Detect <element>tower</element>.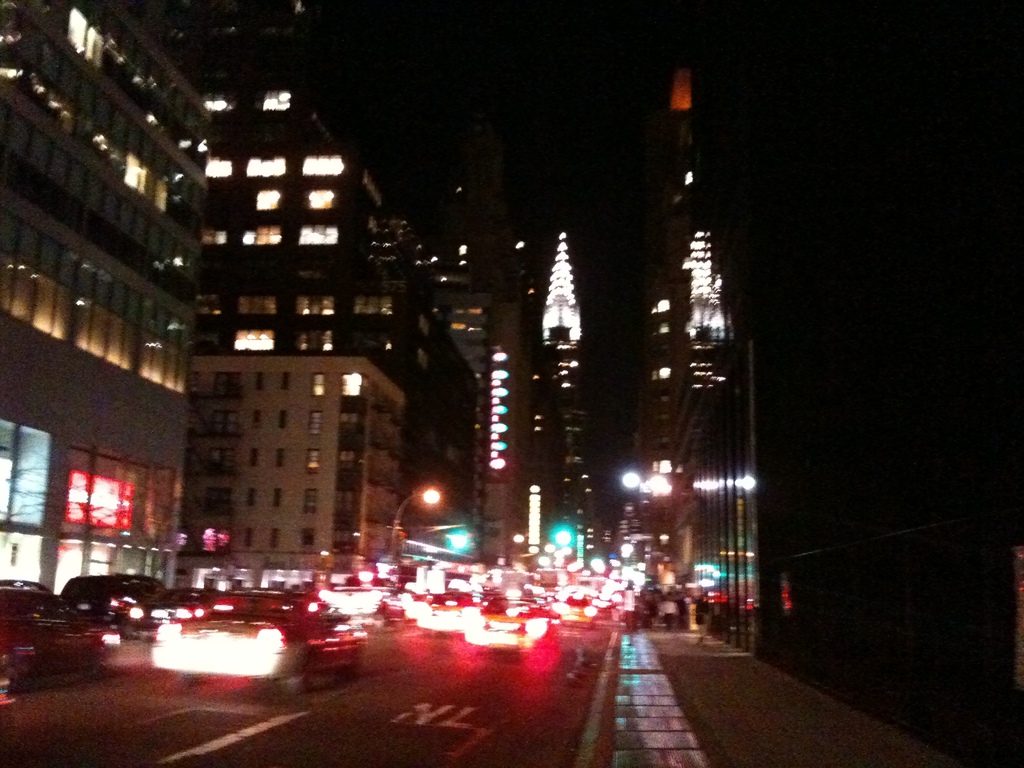
Detected at bbox=[417, 219, 527, 560].
